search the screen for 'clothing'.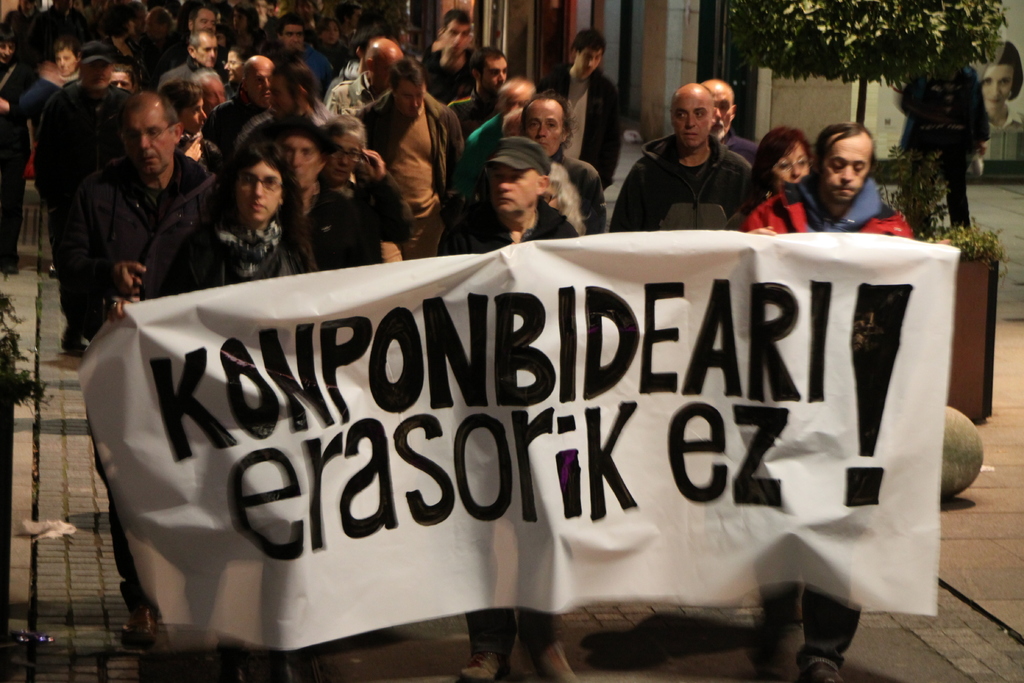
Found at [x1=69, y1=163, x2=194, y2=340].
